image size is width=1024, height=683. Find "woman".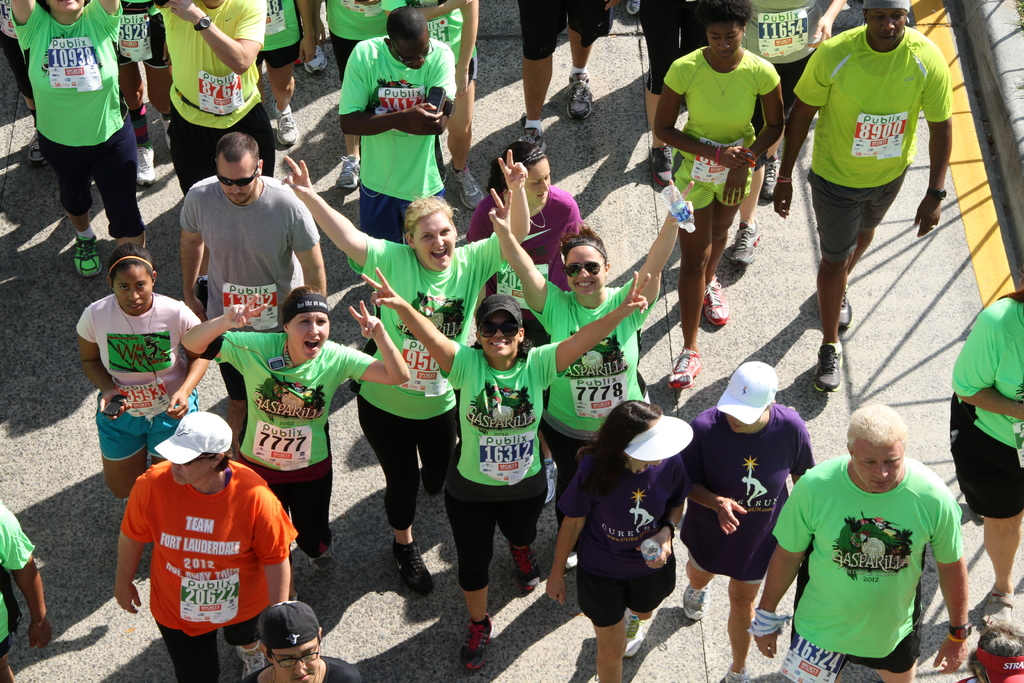
bbox=(360, 265, 648, 673).
